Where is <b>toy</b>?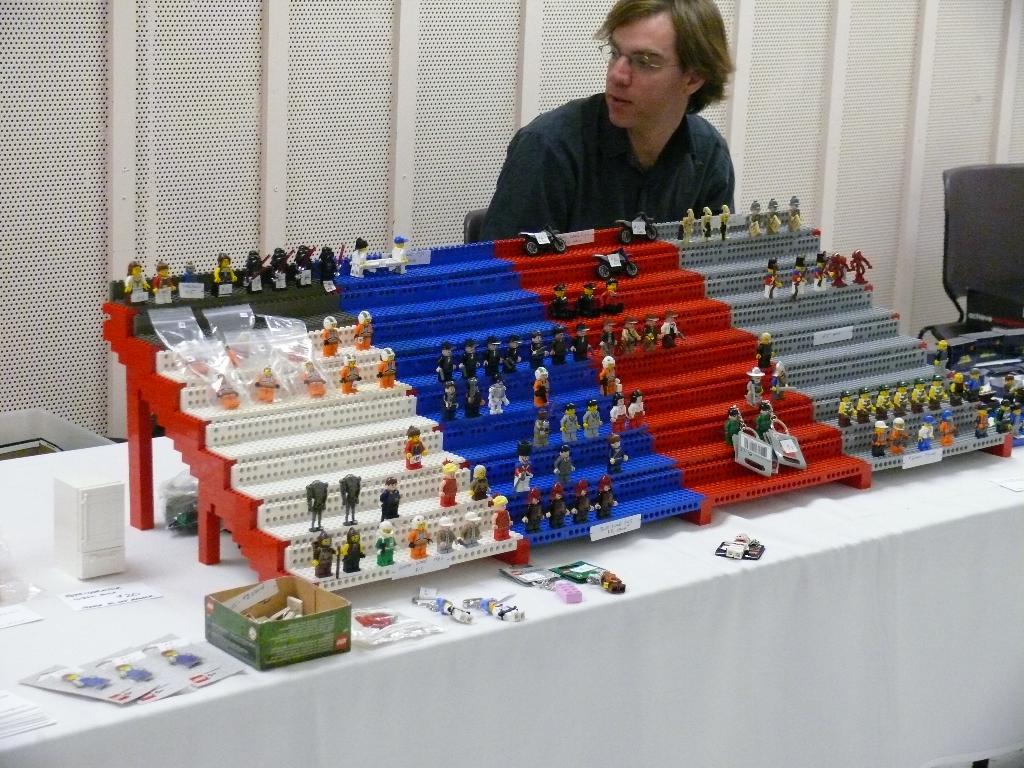
l=488, t=495, r=511, b=542.
